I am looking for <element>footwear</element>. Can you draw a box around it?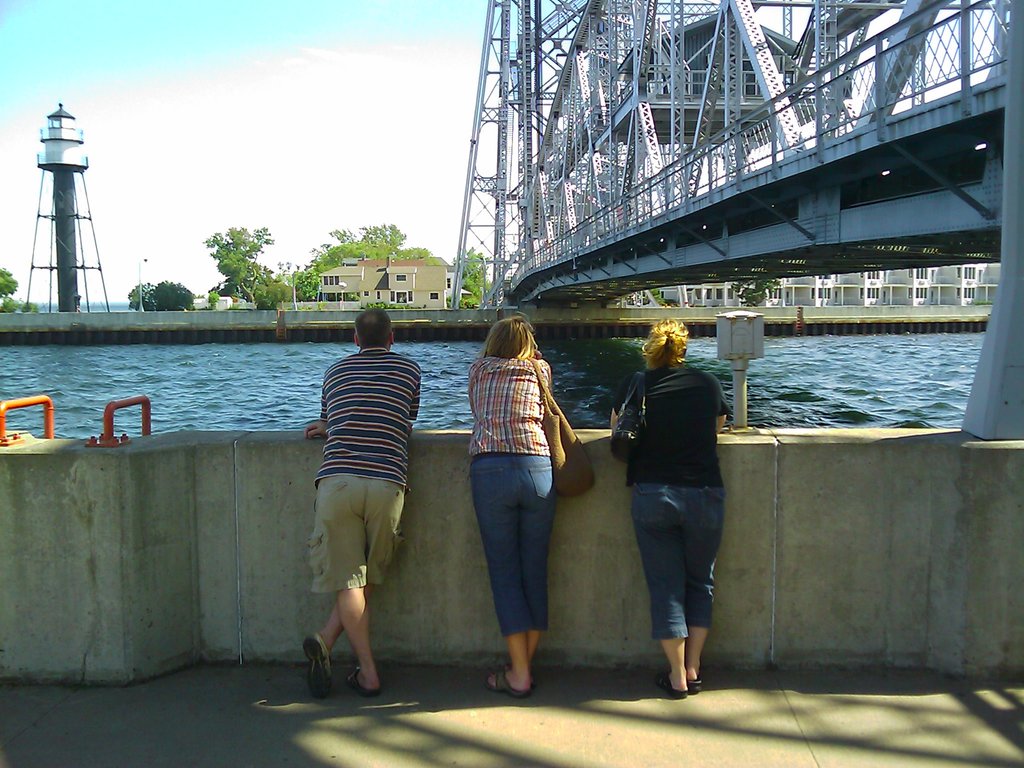
Sure, the bounding box is l=305, t=636, r=335, b=704.
